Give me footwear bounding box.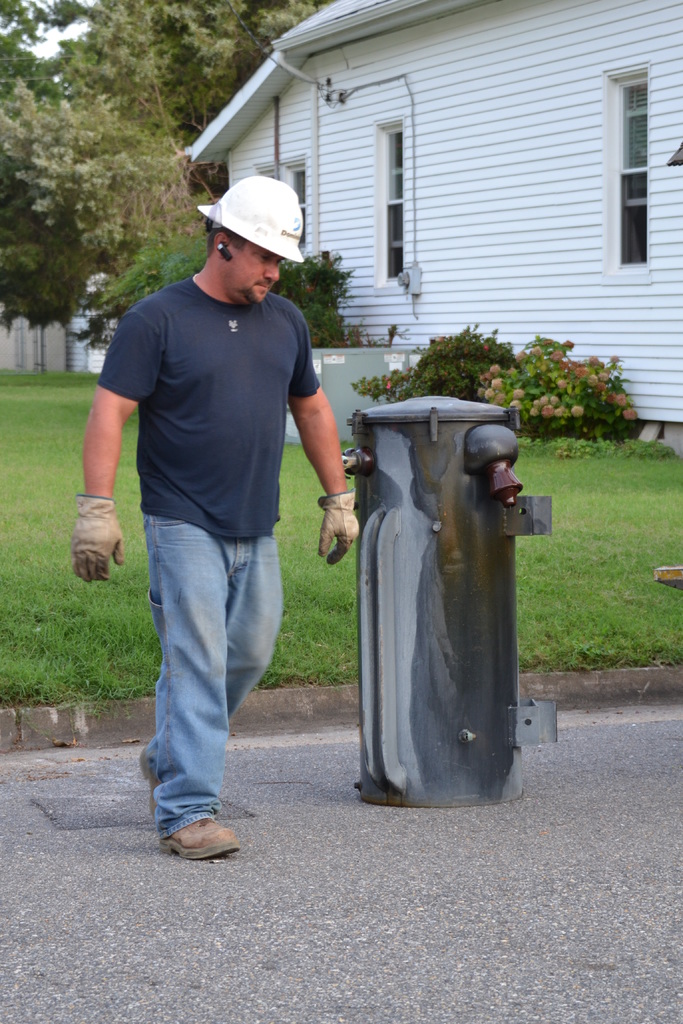
locate(143, 746, 169, 806).
